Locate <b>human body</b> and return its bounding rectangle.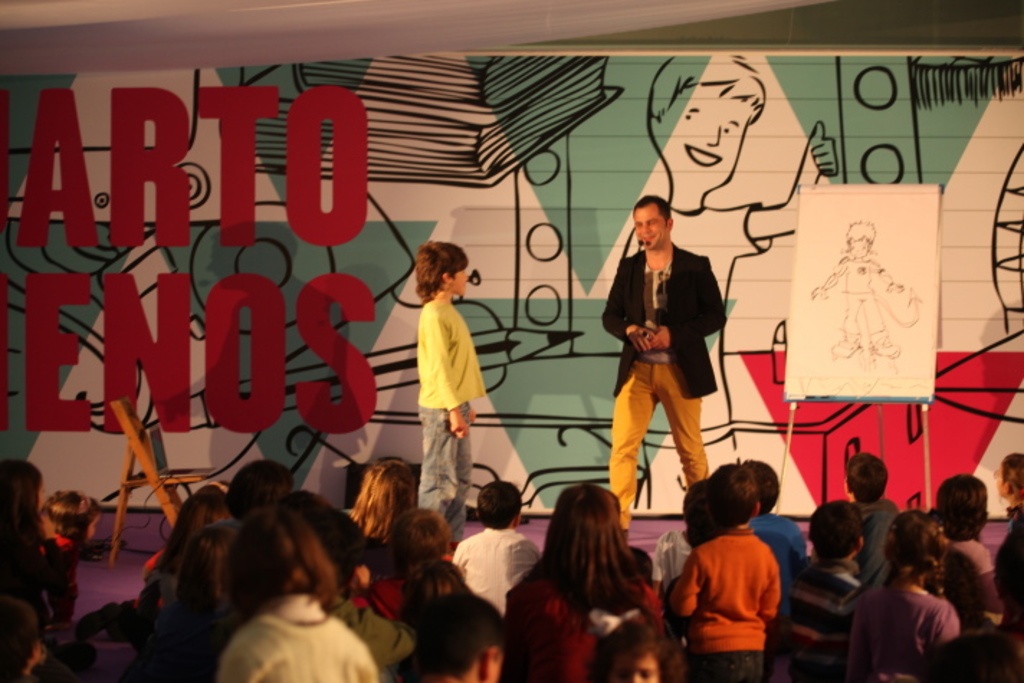
rect(394, 211, 483, 521).
